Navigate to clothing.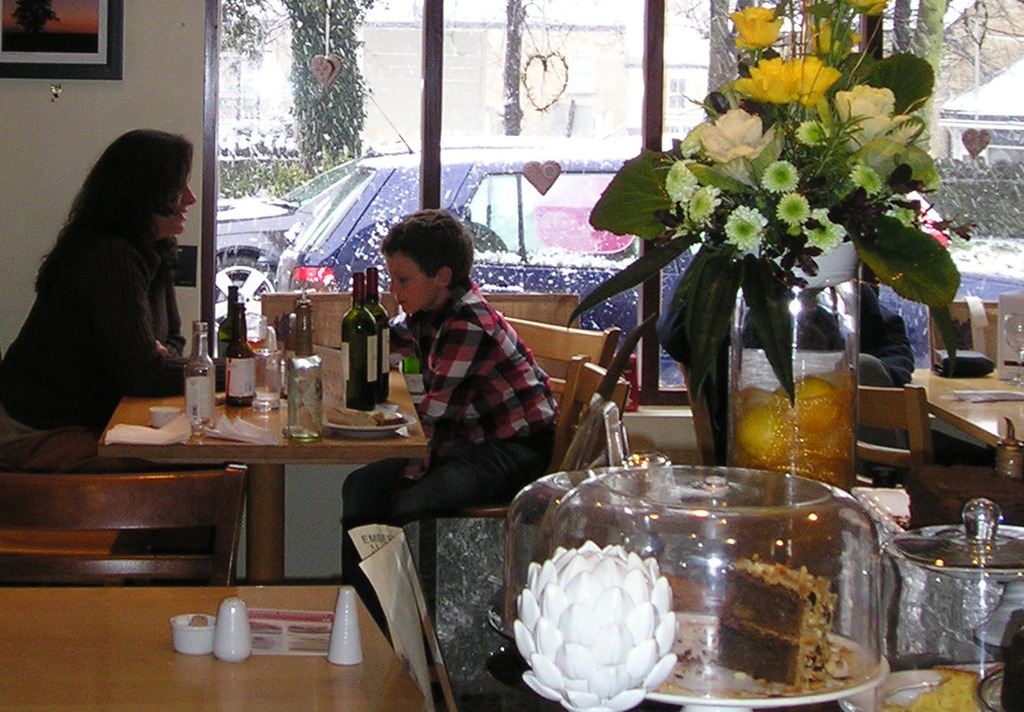
Navigation target: l=804, t=296, r=918, b=392.
